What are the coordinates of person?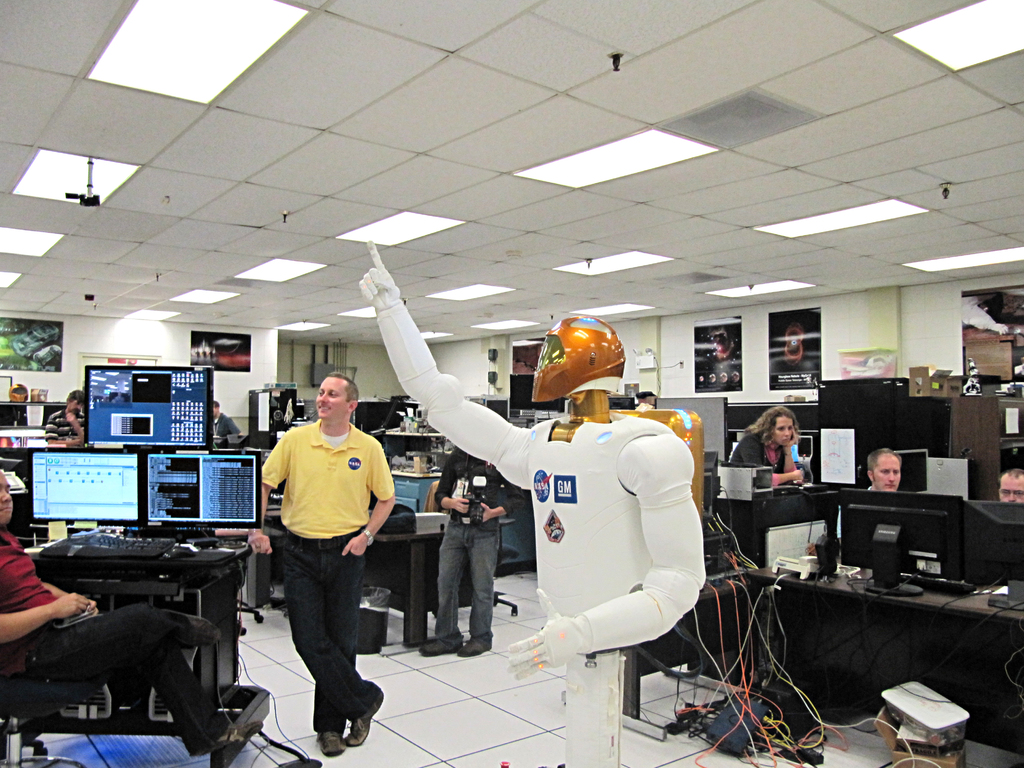
[865,447,905,492].
